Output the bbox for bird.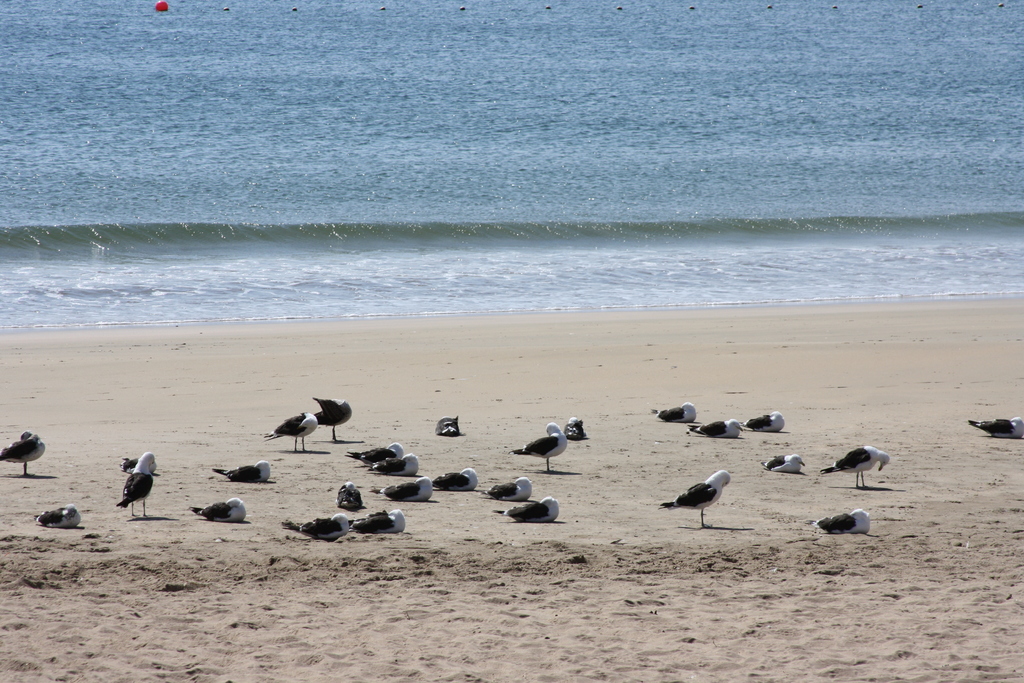
region(264, 413, 317, 453).
